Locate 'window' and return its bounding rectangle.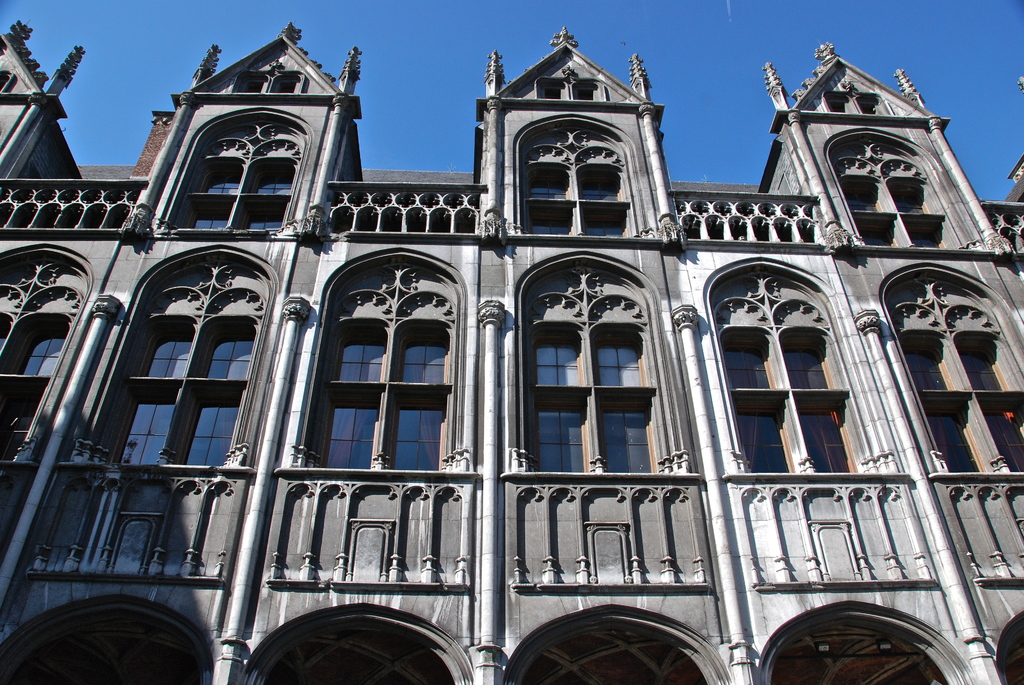
0,322,68,457.
